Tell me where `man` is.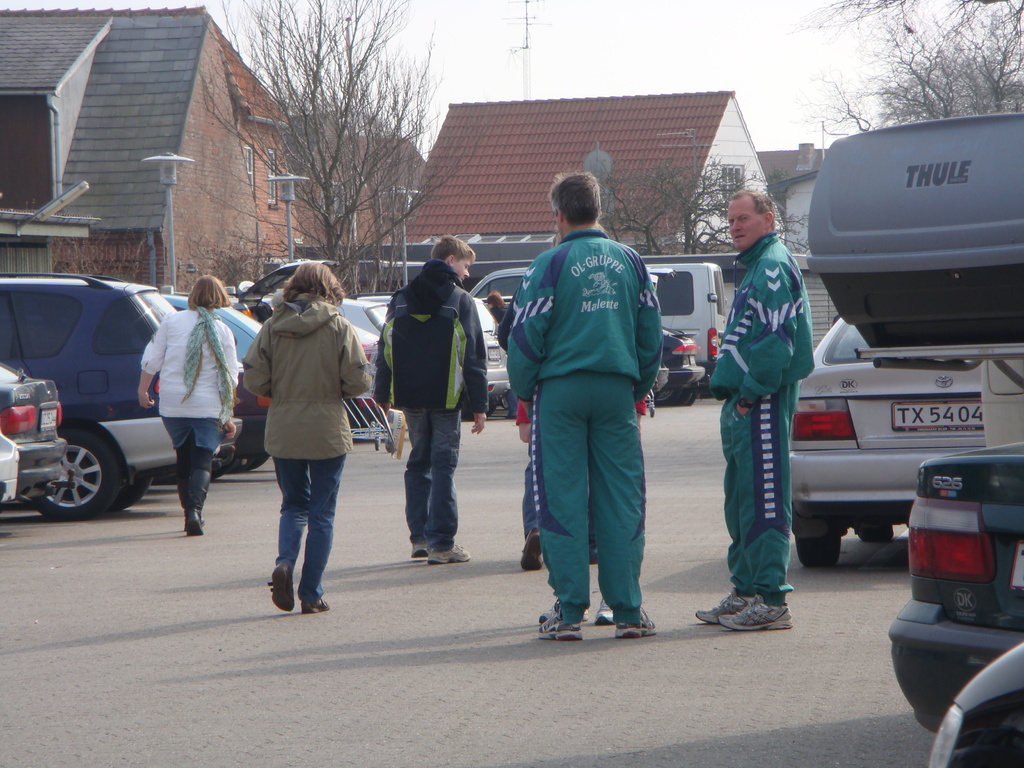
`man` is at 687:186:809:636.
